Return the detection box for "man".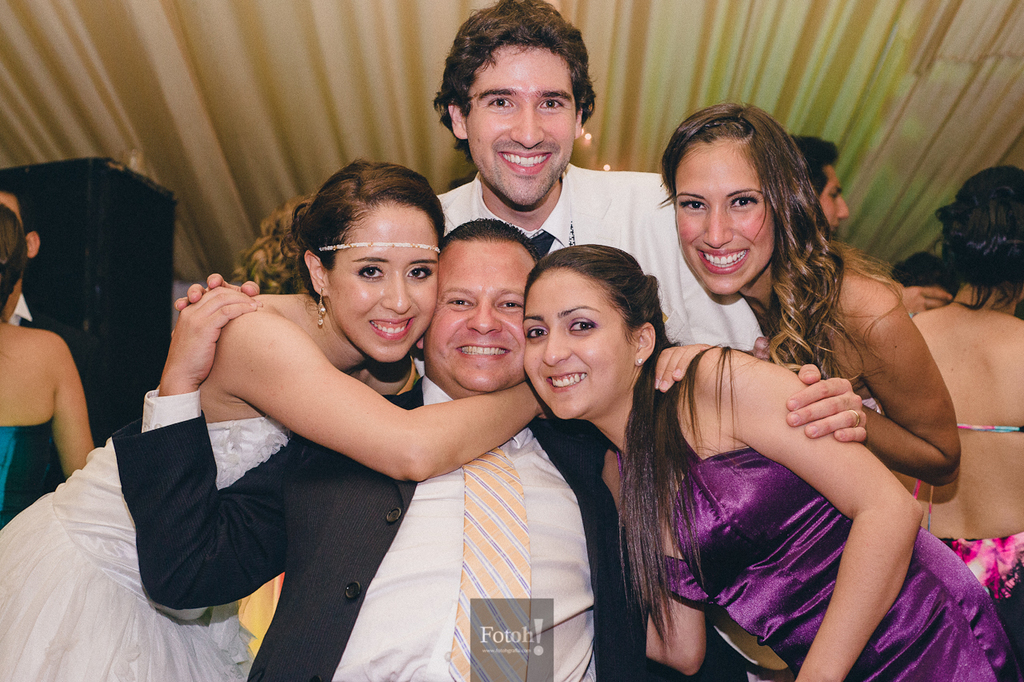
(x1=768, y1=134, x2=892, y2=451).
